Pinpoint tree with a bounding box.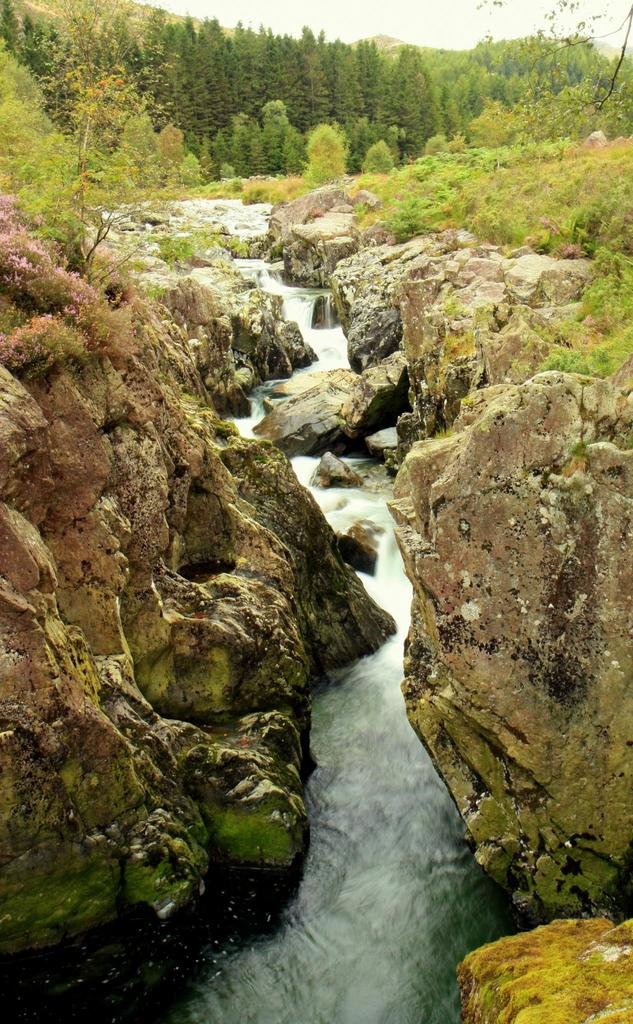
(left=218, top=4, right=270, bottom=188).
